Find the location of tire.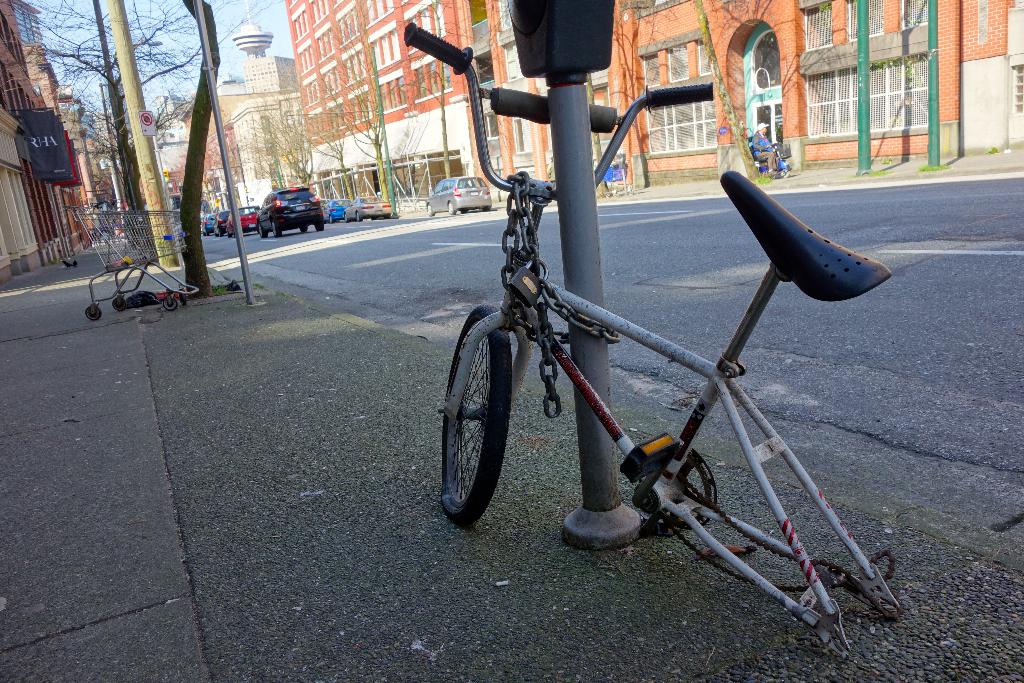
Location: region(356, 213, 365, 220).
